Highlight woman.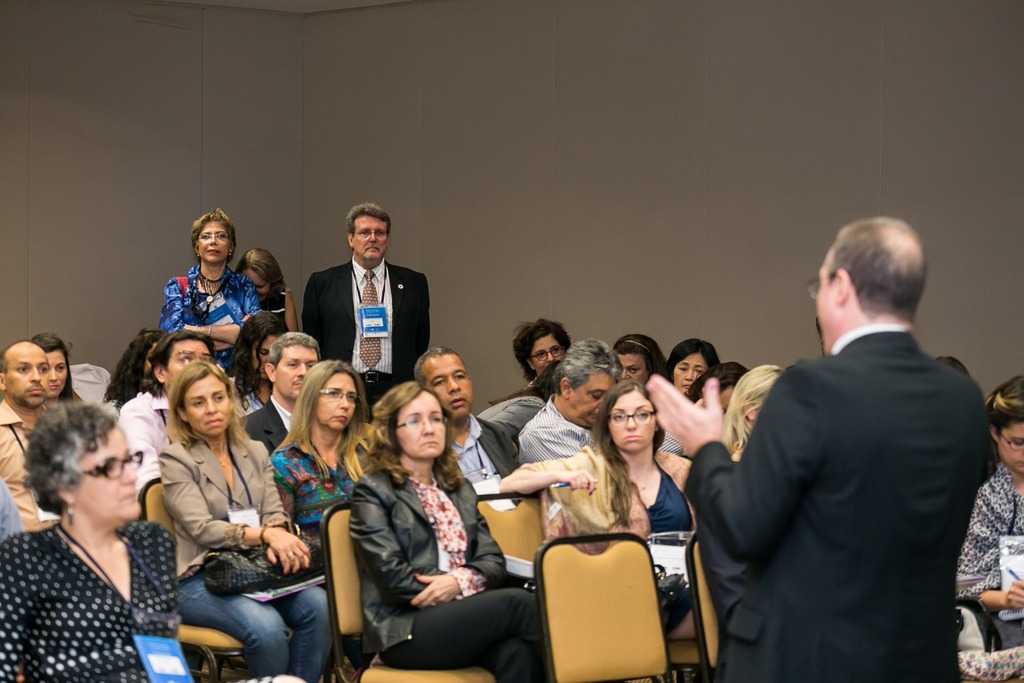
Highlighted region: locate(619, 331, 654, 397).
